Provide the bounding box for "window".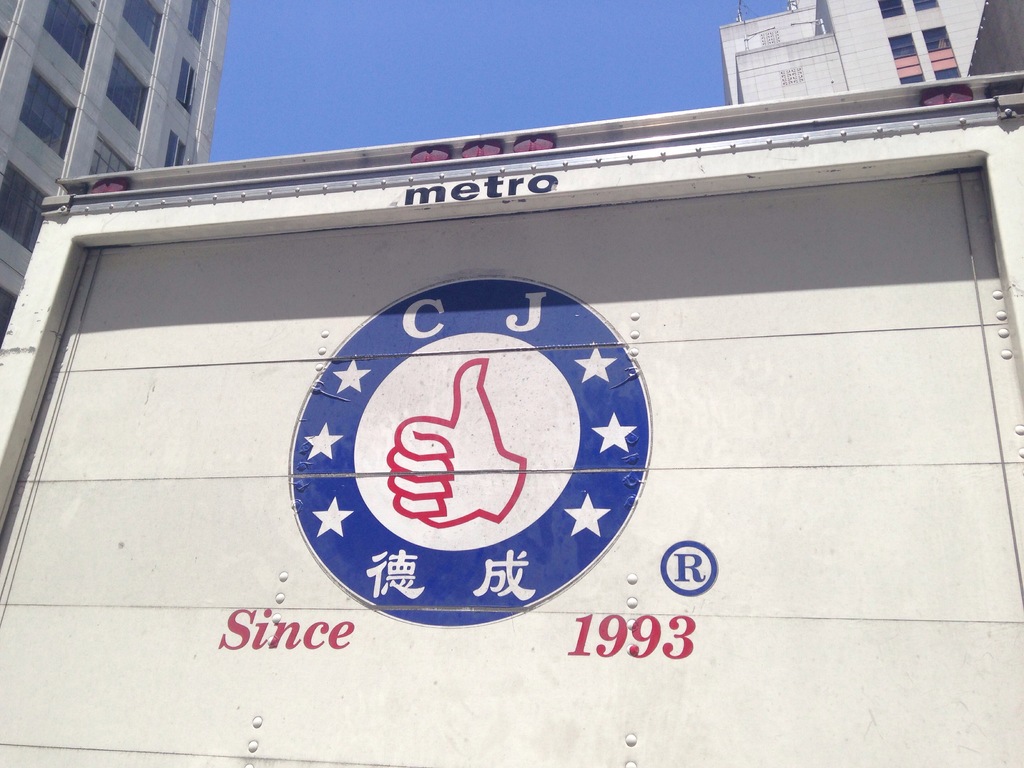
bbox=[0, 284, 17, 348].
